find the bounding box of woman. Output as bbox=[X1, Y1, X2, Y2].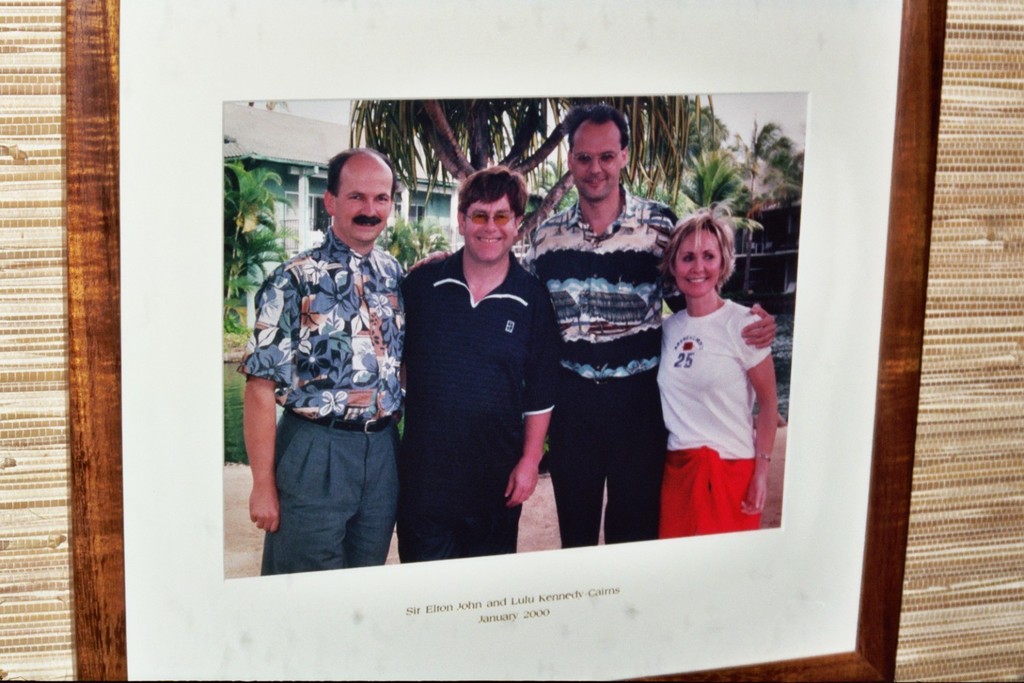
bbox=[641, 198, 788, 556].
